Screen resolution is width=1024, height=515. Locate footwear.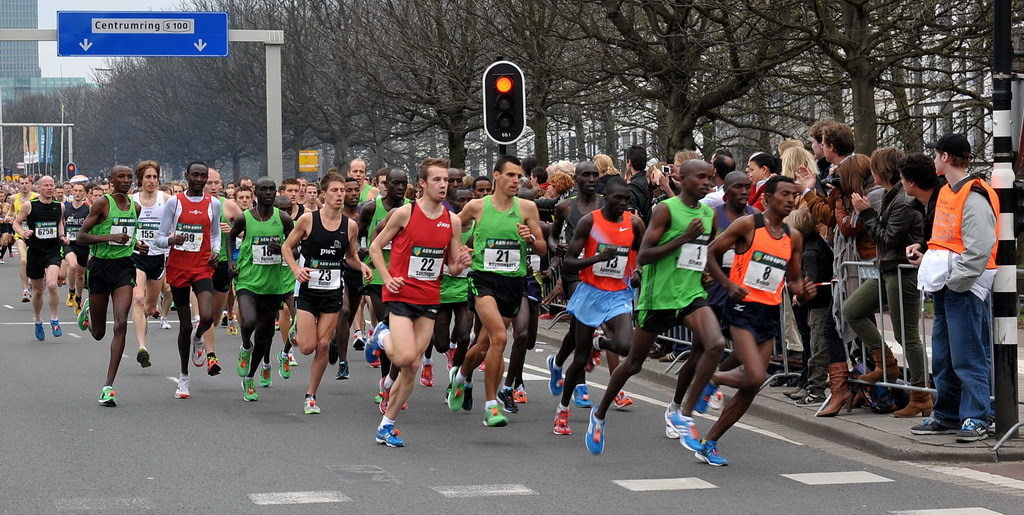
[373, 422, 404, 448].
